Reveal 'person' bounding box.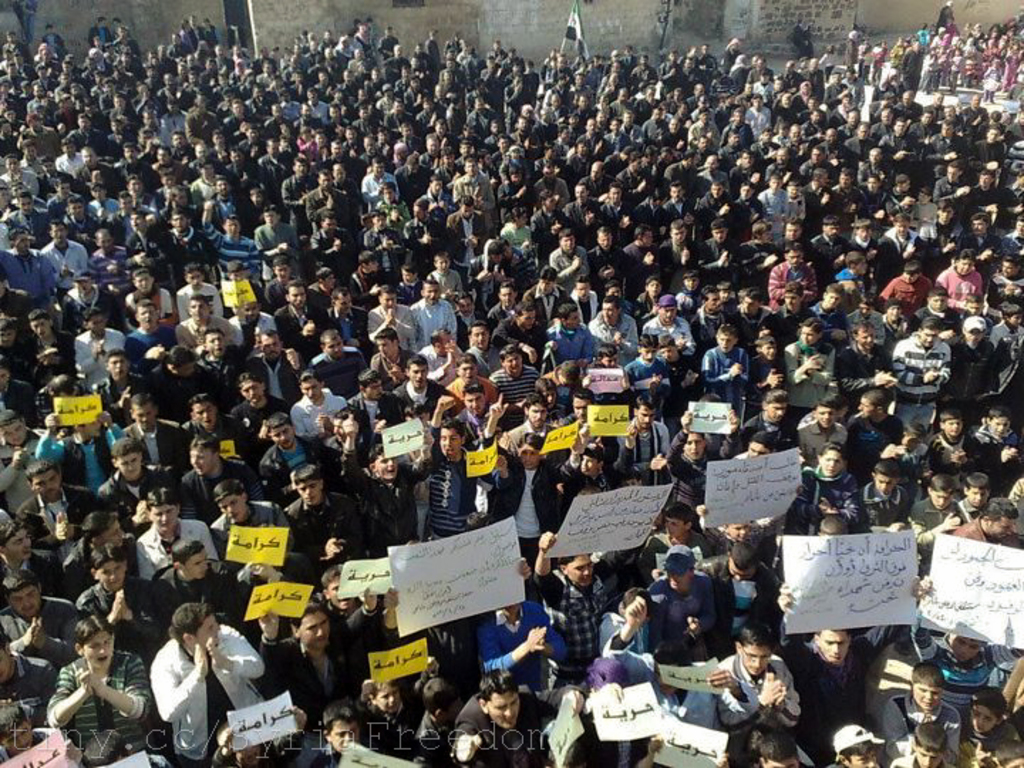
Revealed: 152,596,266,767.
